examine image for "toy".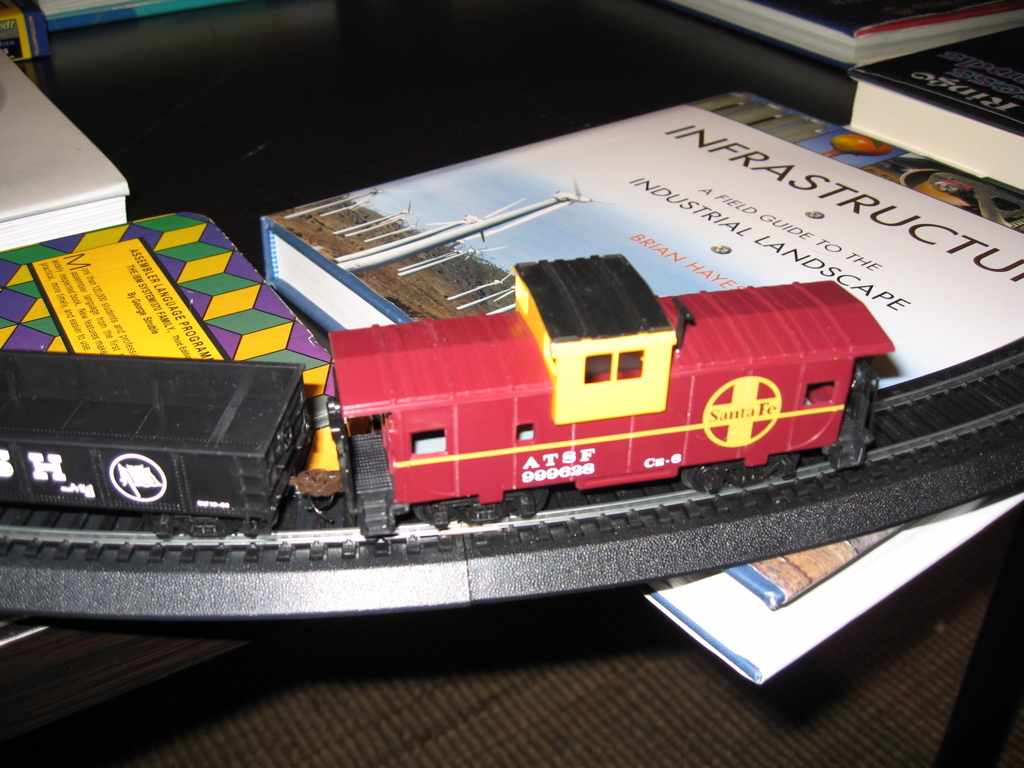
Examination result: x1=6, y1=240, x2=904, y2=552.
